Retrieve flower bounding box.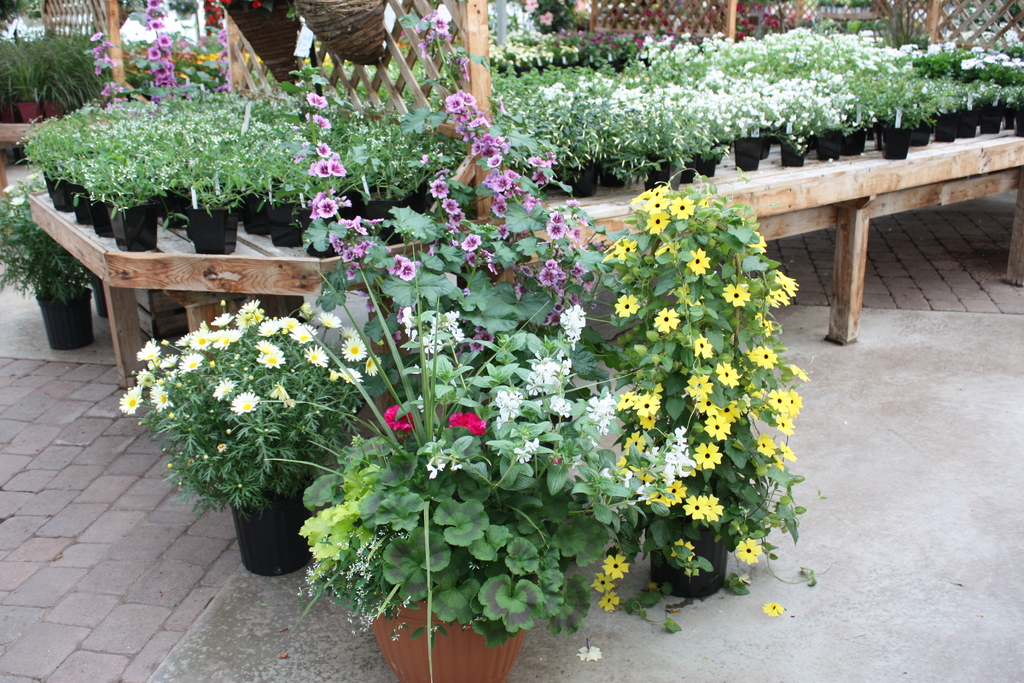
Bounding box: region(695, 443, 723, 472).
